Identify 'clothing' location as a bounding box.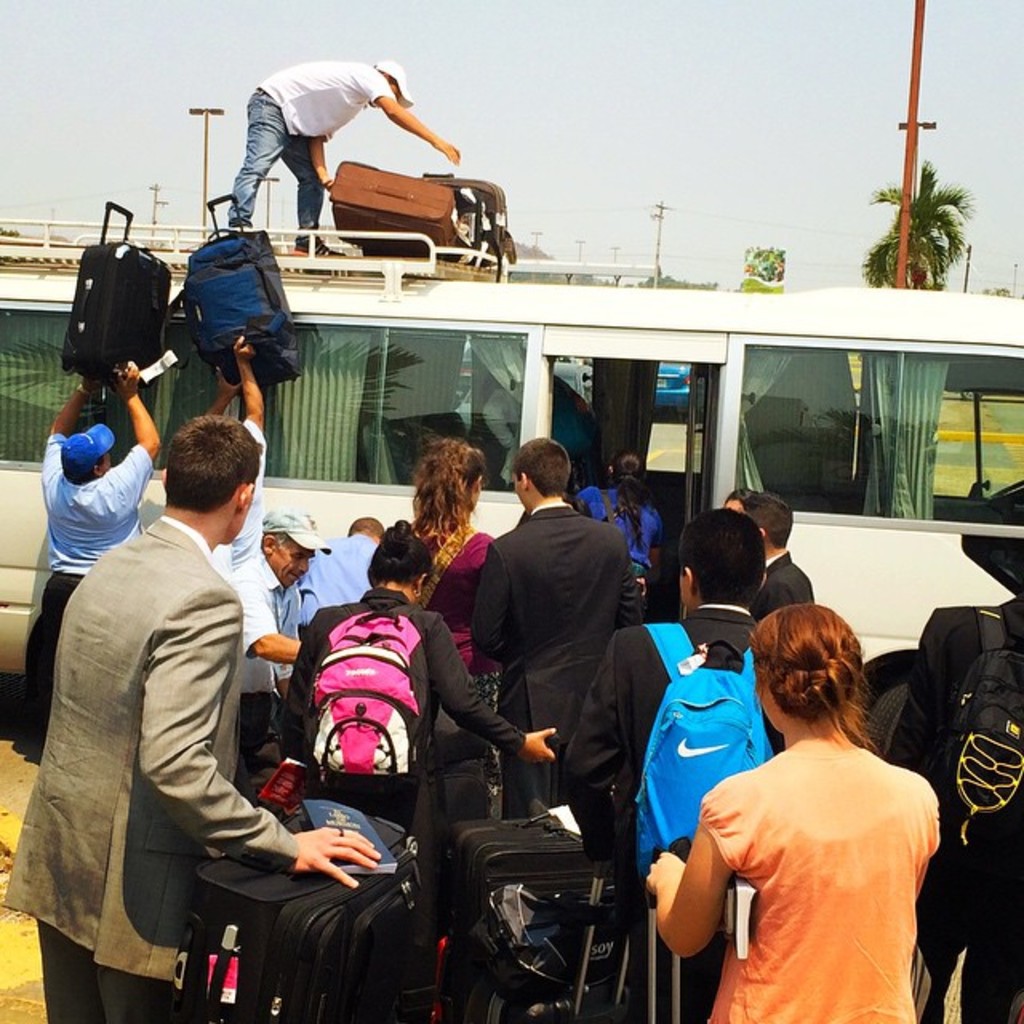
(3,514,290,1022).
